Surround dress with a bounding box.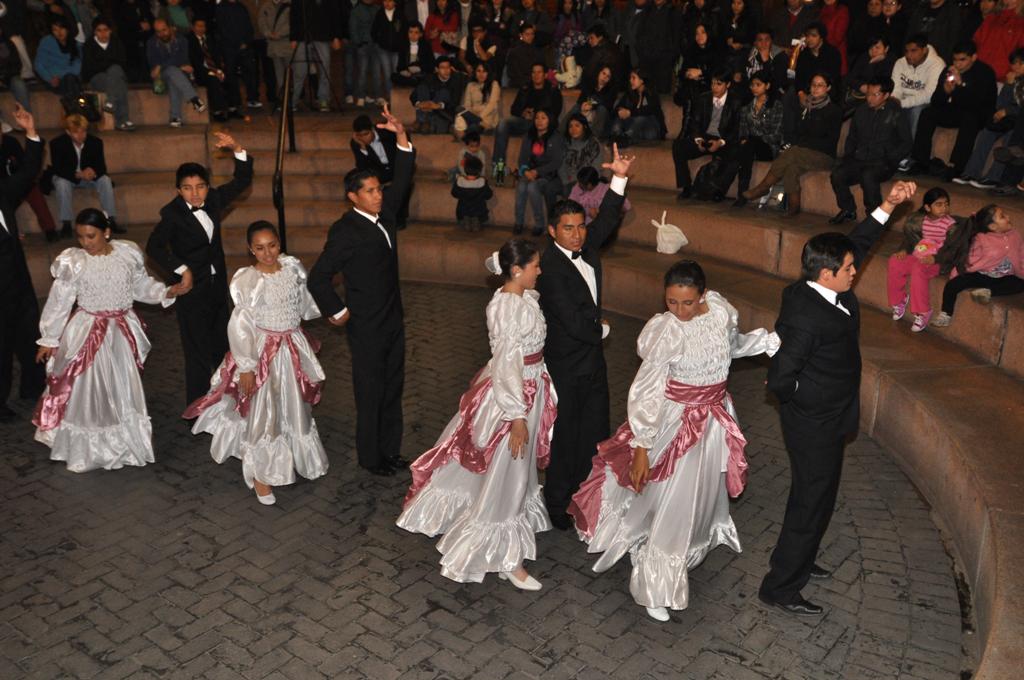
[x1=392, y1=289, x2=559, y2=584].
